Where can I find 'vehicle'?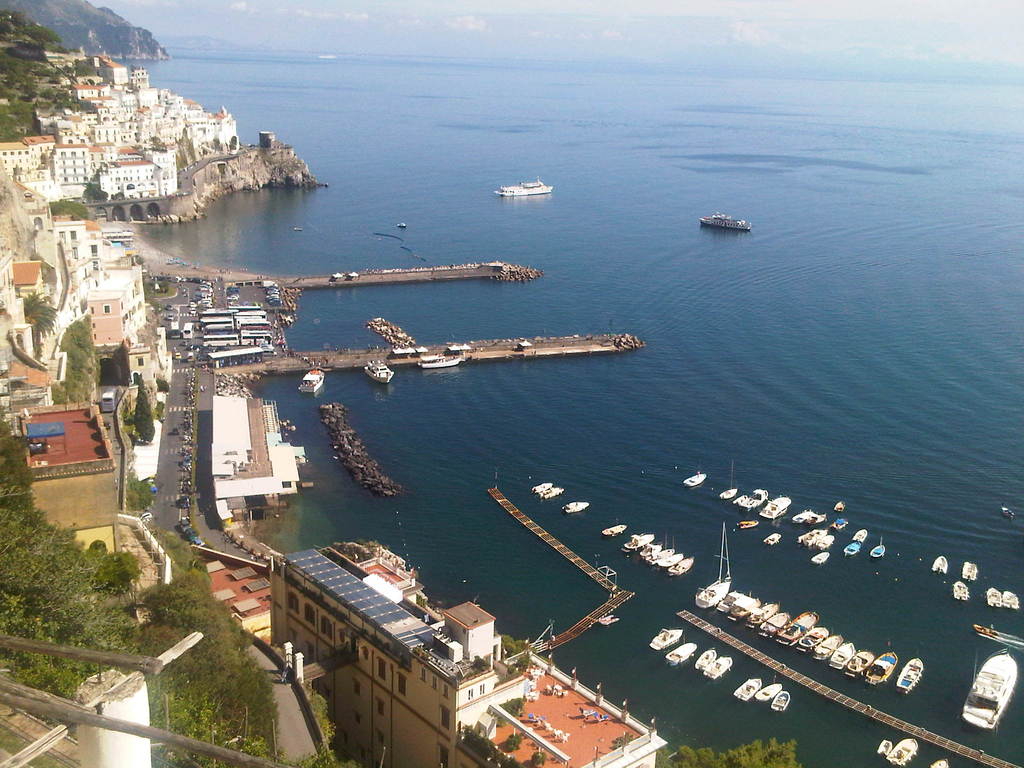
You can find it at left=719, top=459, right=738, bottom=500.
